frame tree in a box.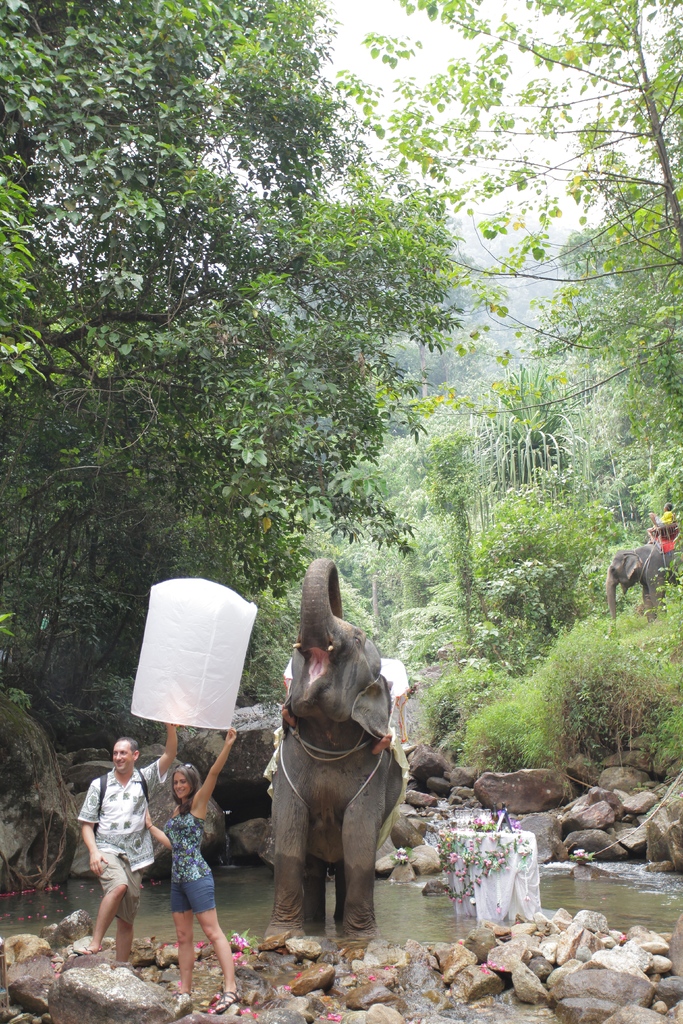
<box>334,0,682,515</box>.
